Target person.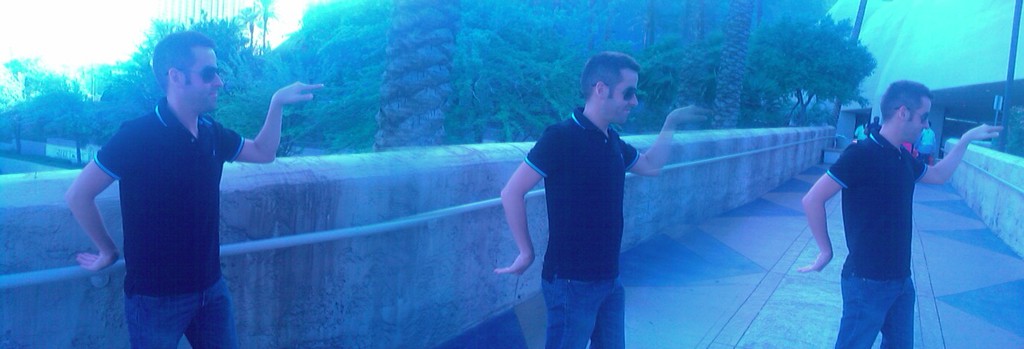
Target region: box=[485, 47, 723, 348].
